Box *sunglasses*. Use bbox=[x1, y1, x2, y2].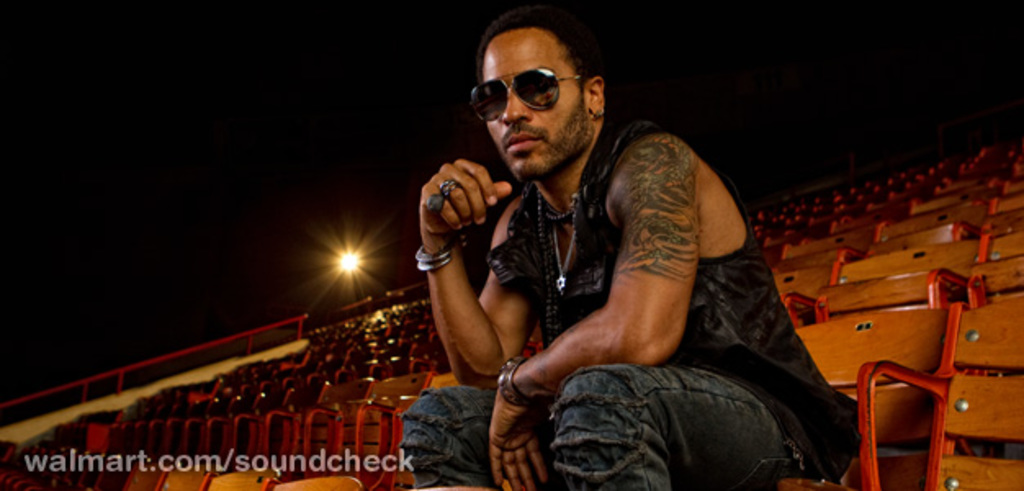
bbox=[469, 64, 586, 124].
